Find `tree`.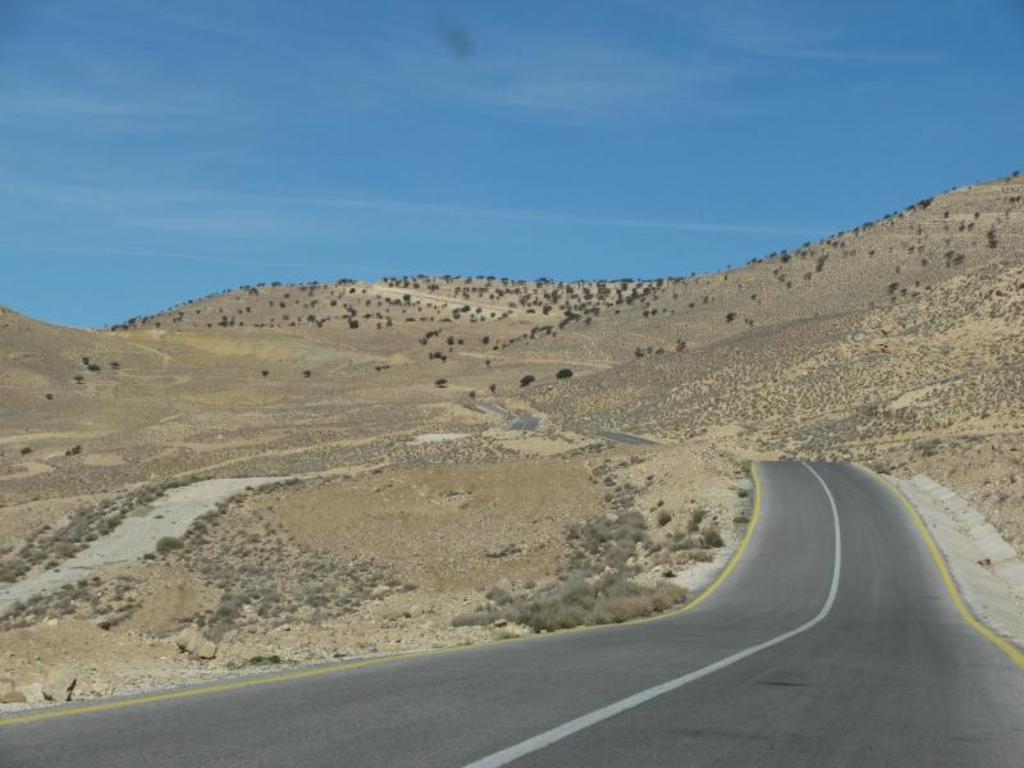
region(1012, 168, 1023, 178).
